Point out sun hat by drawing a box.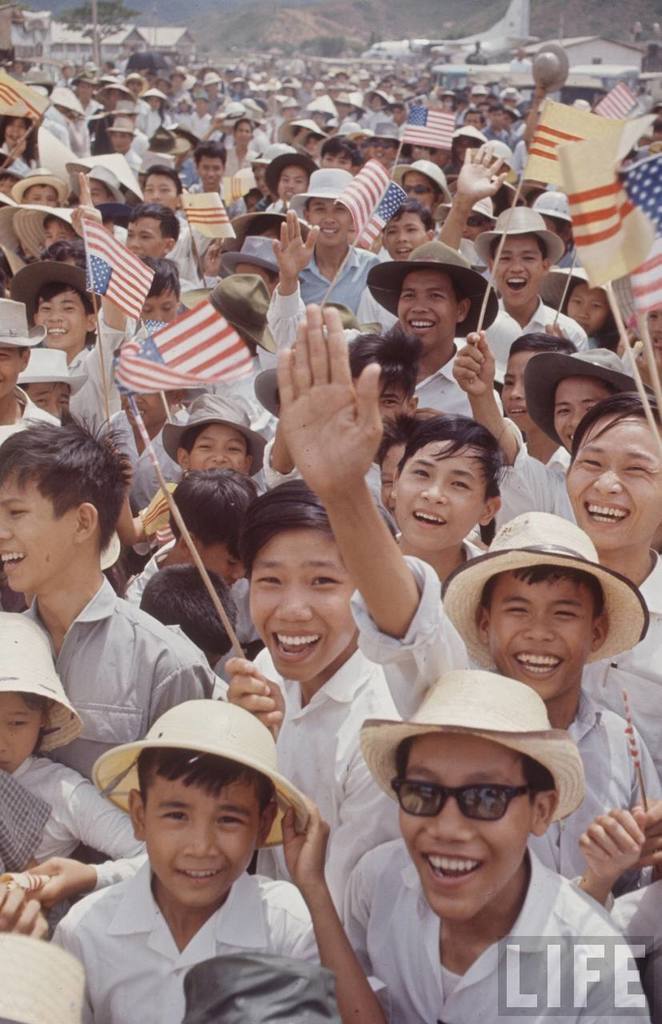
{"x1": 96, "y1": 75, "x2": 134, "y2": 103}.
